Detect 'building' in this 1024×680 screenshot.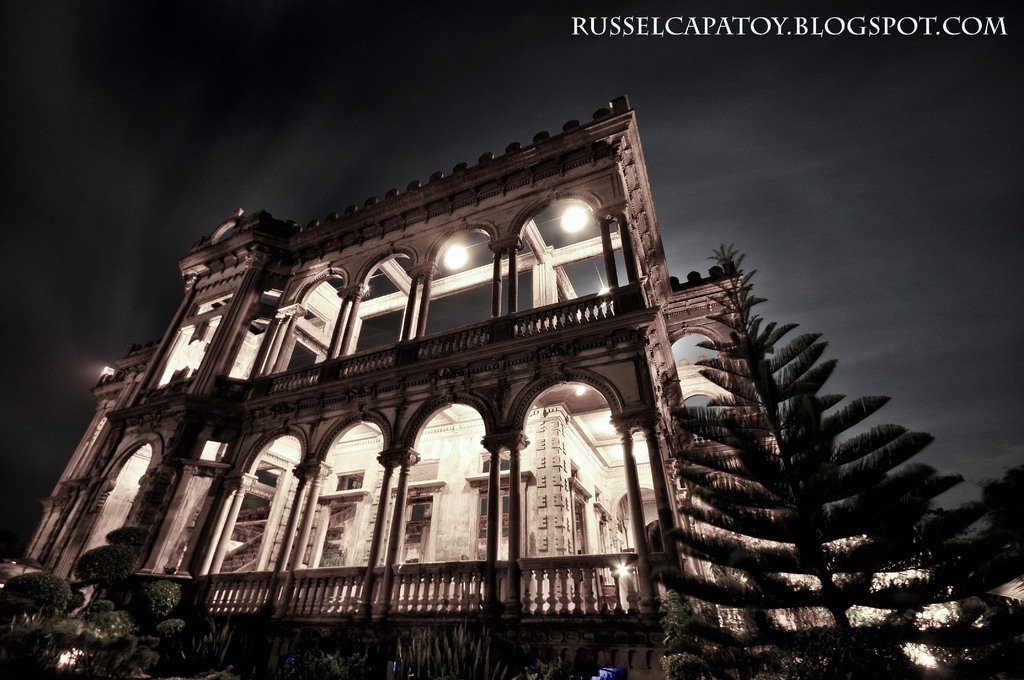
Detection: bbox(14, 93, 829, 679).
